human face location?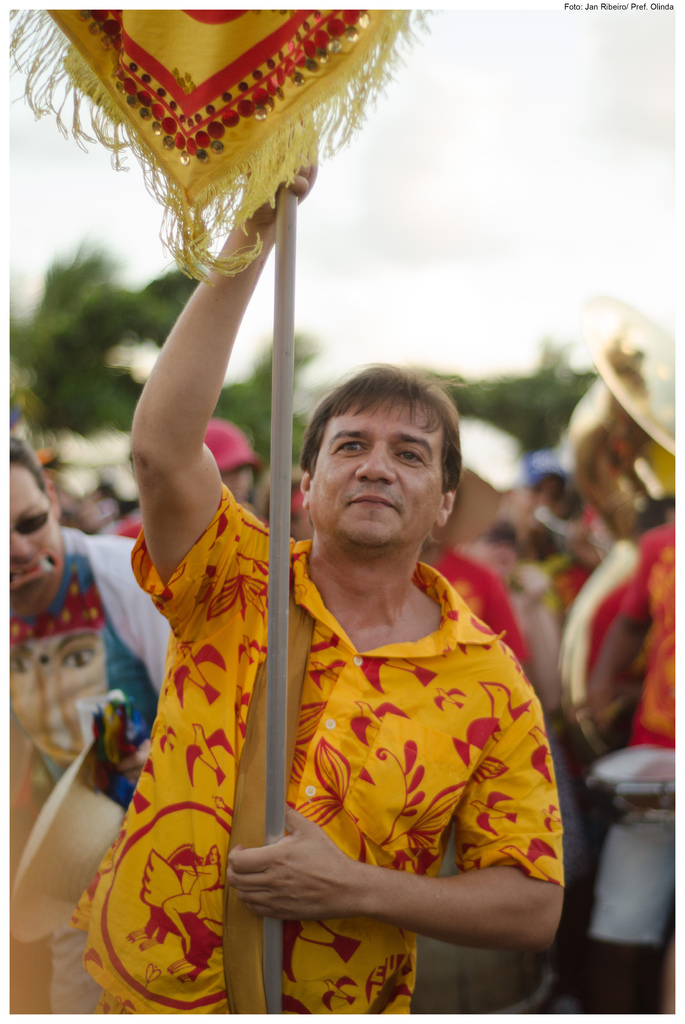
crop(305, 393, 454, 548)
